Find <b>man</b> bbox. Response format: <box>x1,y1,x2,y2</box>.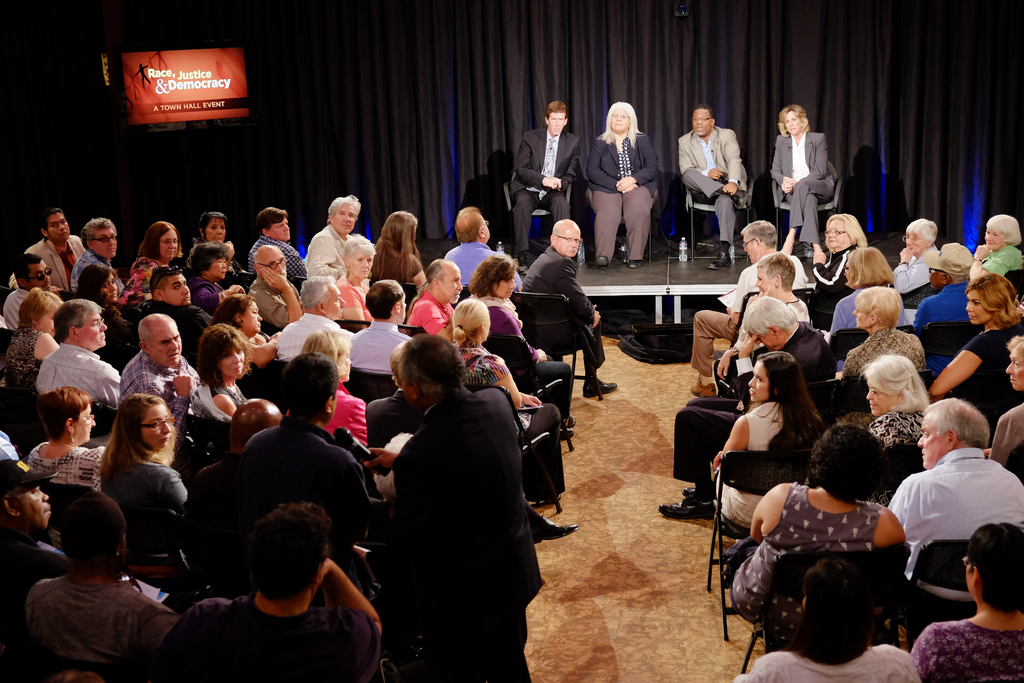
<box>192,399,280,518</box>.
